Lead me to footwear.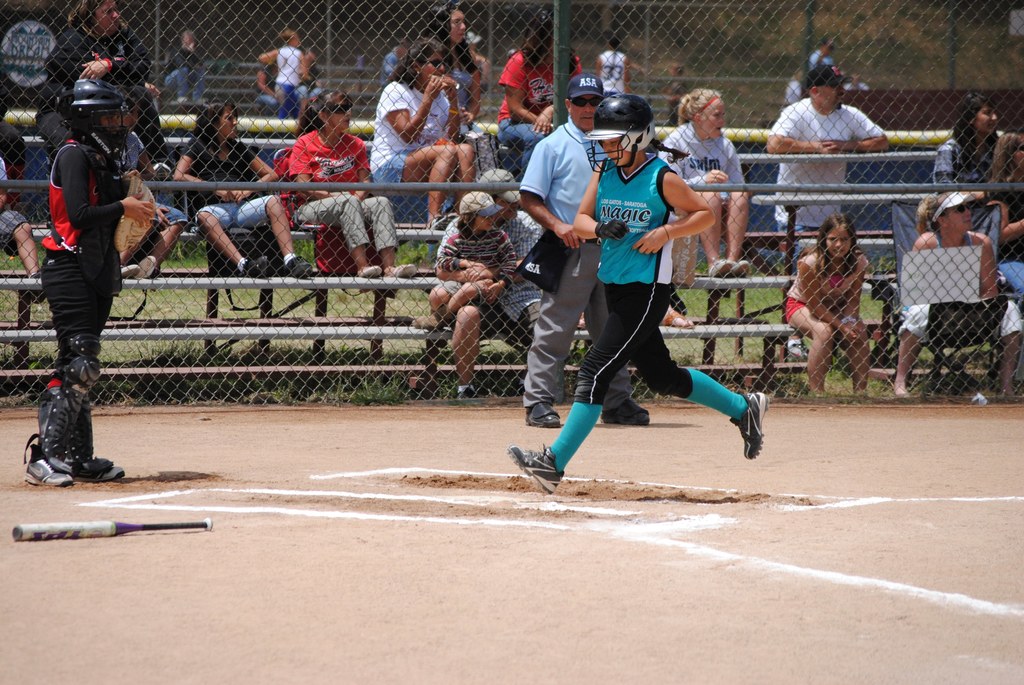
Lead to (709,263,730,279).
